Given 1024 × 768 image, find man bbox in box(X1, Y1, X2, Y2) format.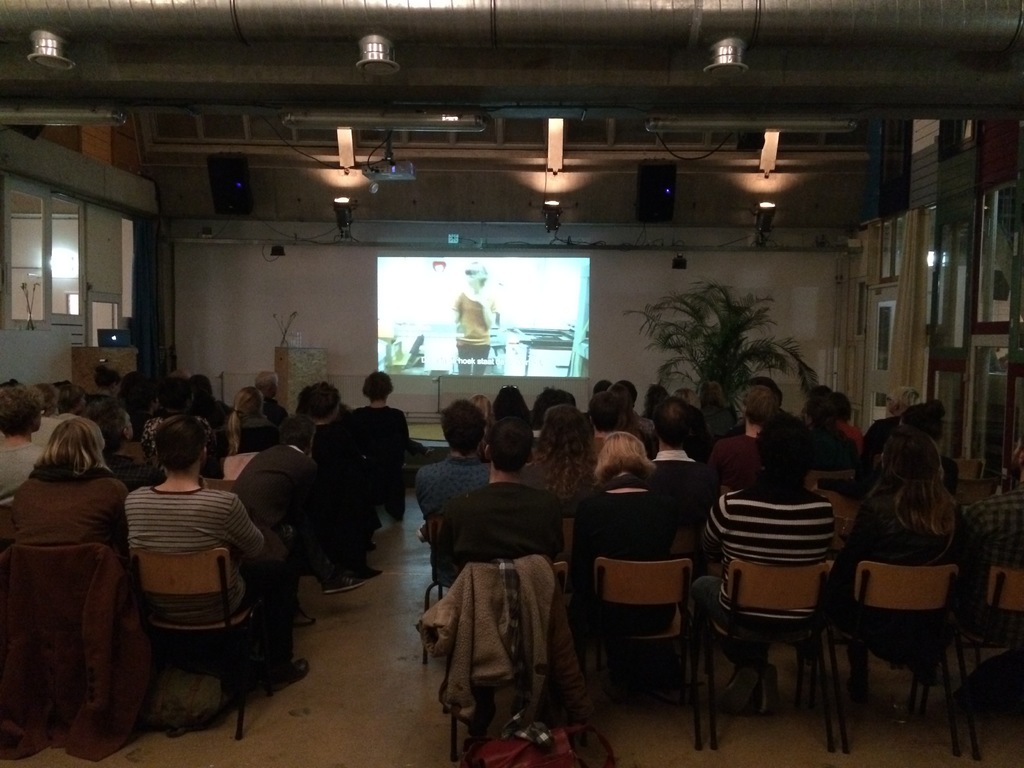
box(440, 410, 563, 581).
